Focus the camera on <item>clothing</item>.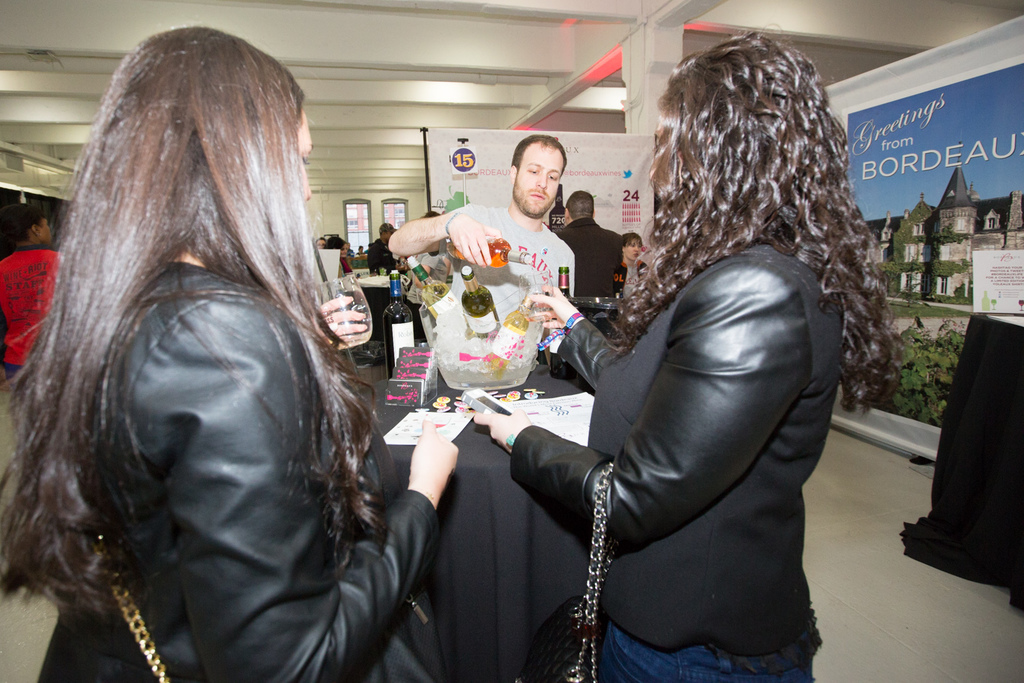
Focus region: region(362, 240, 395, 268).
